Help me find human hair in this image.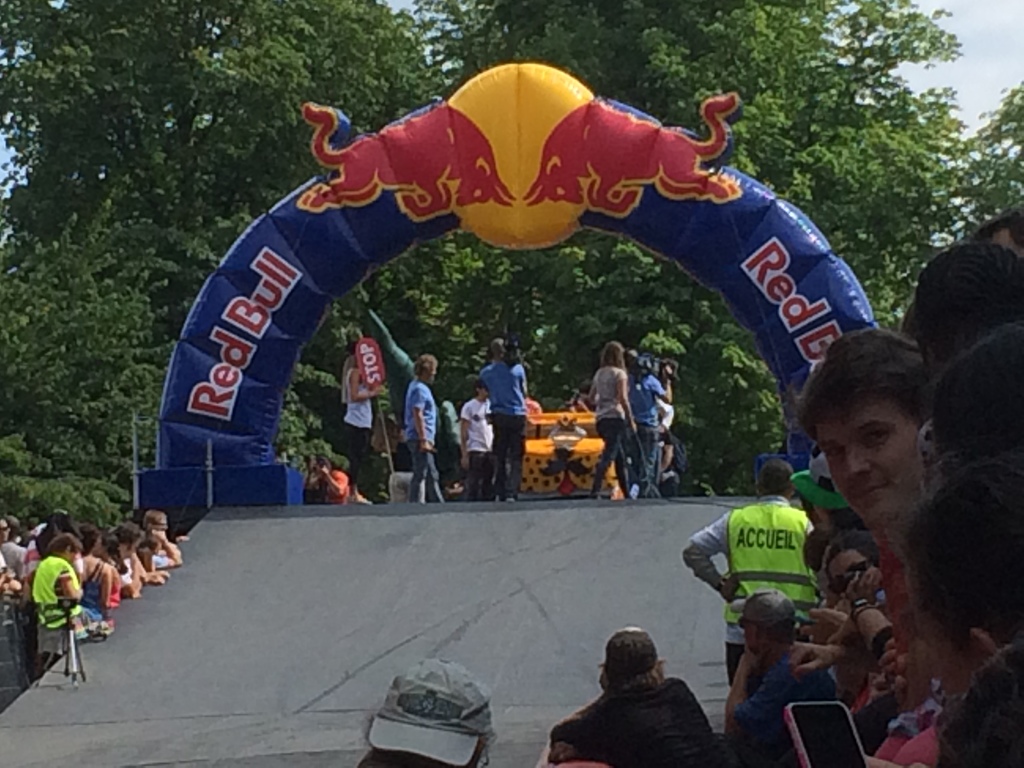
Found it: Rect(117, 512, 142, 545).
